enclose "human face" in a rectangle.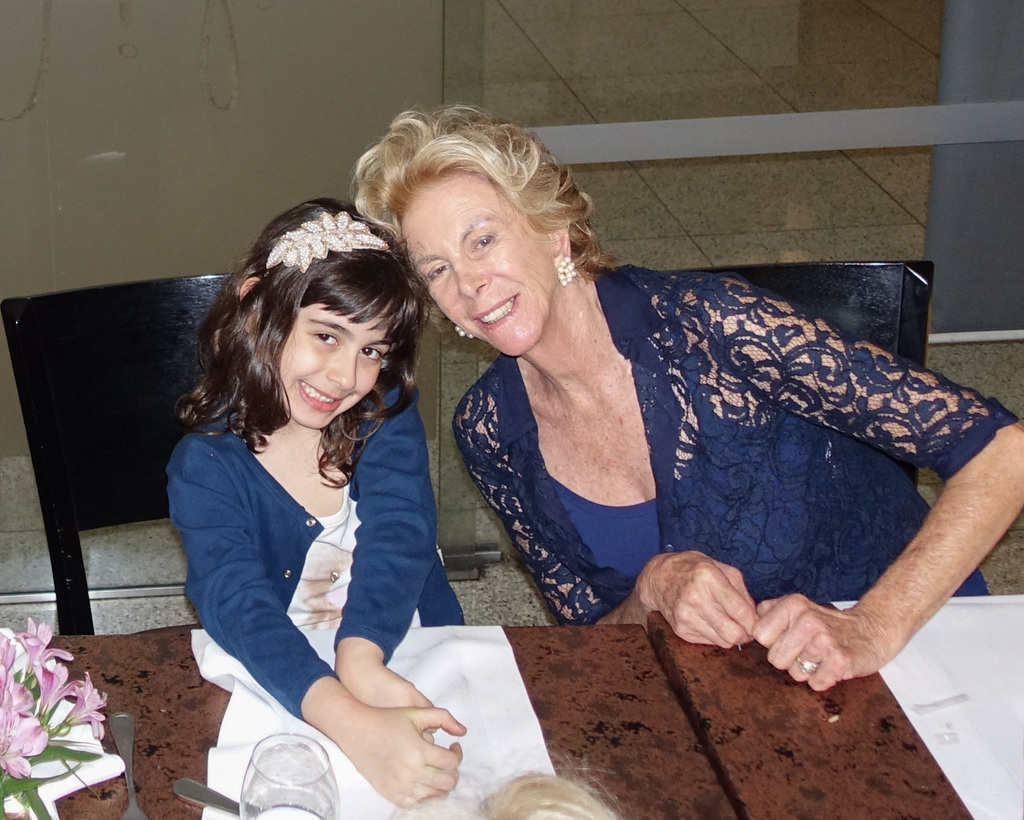
{"x1": 278, "y1": 304, "x2": 390, "y2": 432}.
